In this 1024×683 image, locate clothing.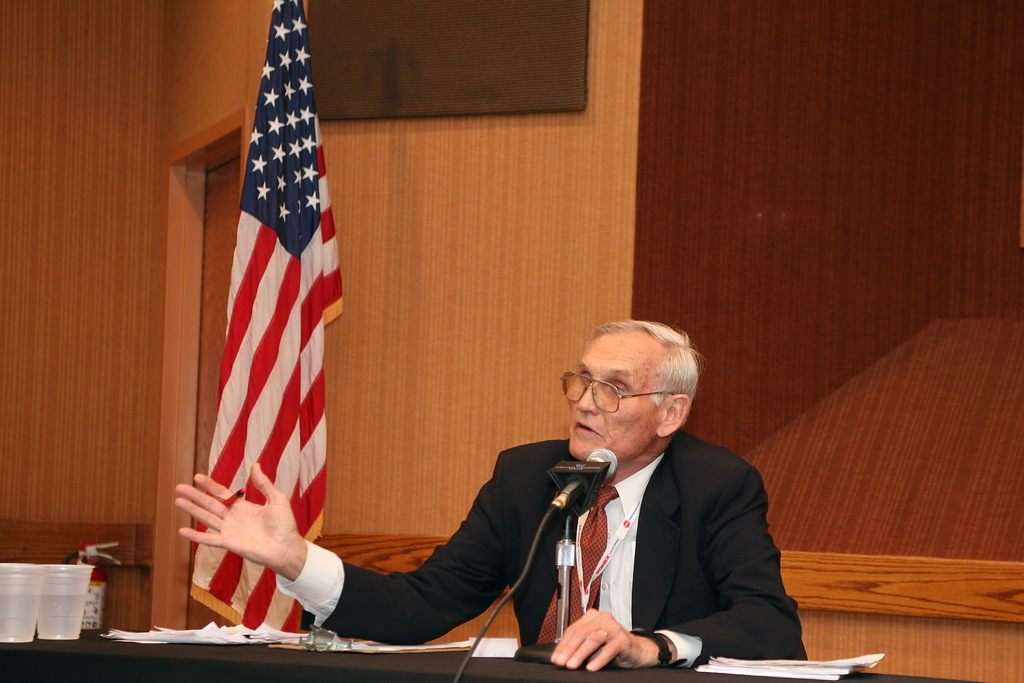
Bounding box: 293,402,804,671.
